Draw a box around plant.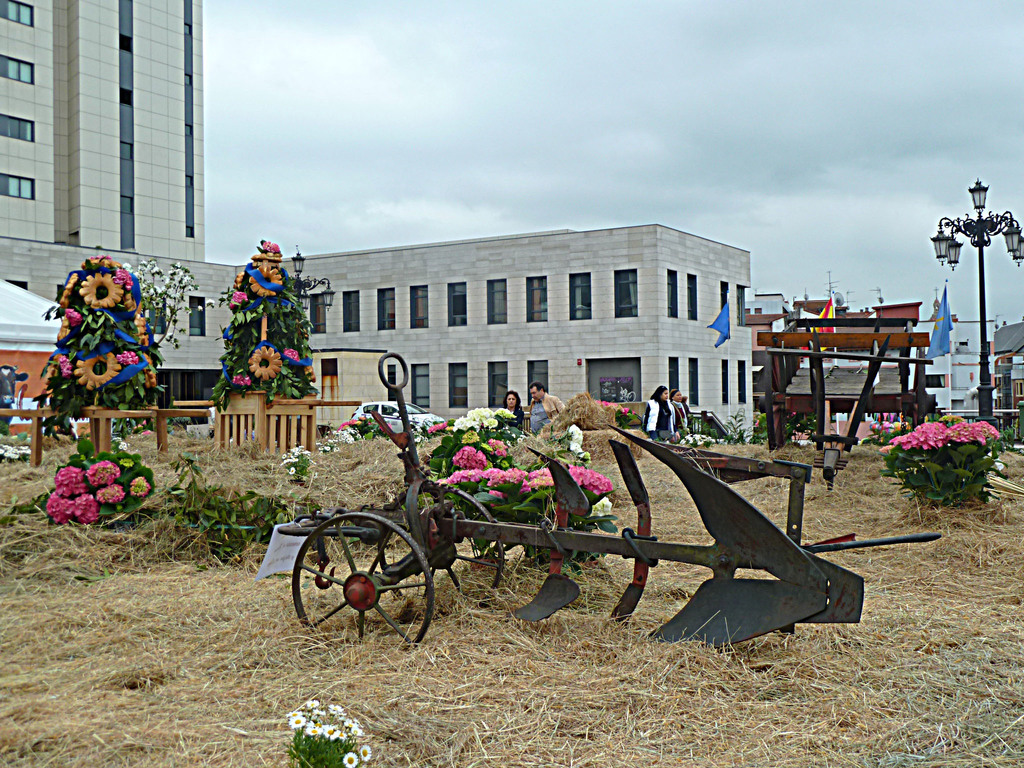
(x1=787, y1=412, x2=812, y2=449).
